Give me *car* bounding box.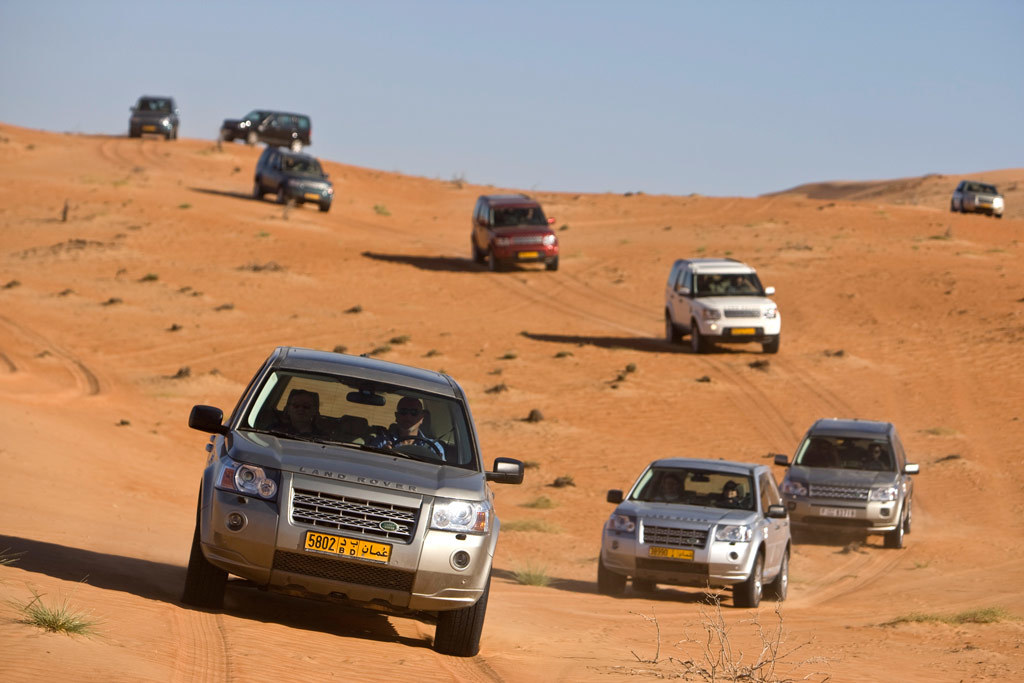
128:93:179:141.
